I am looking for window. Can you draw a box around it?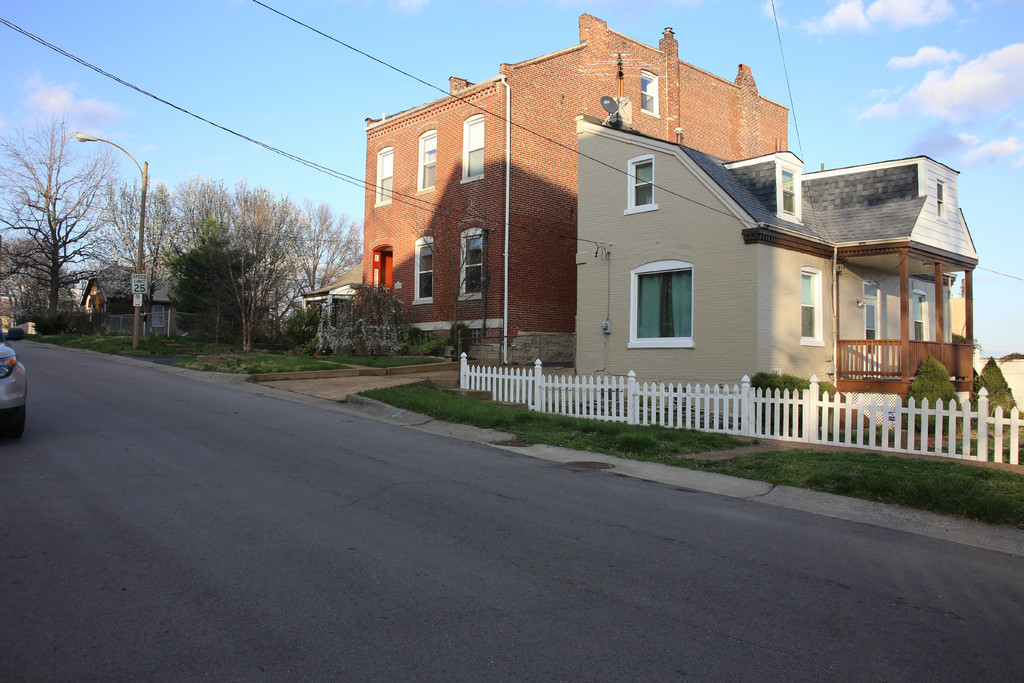
Sure, the bounding box is box=[622, 152, 659, 218].
